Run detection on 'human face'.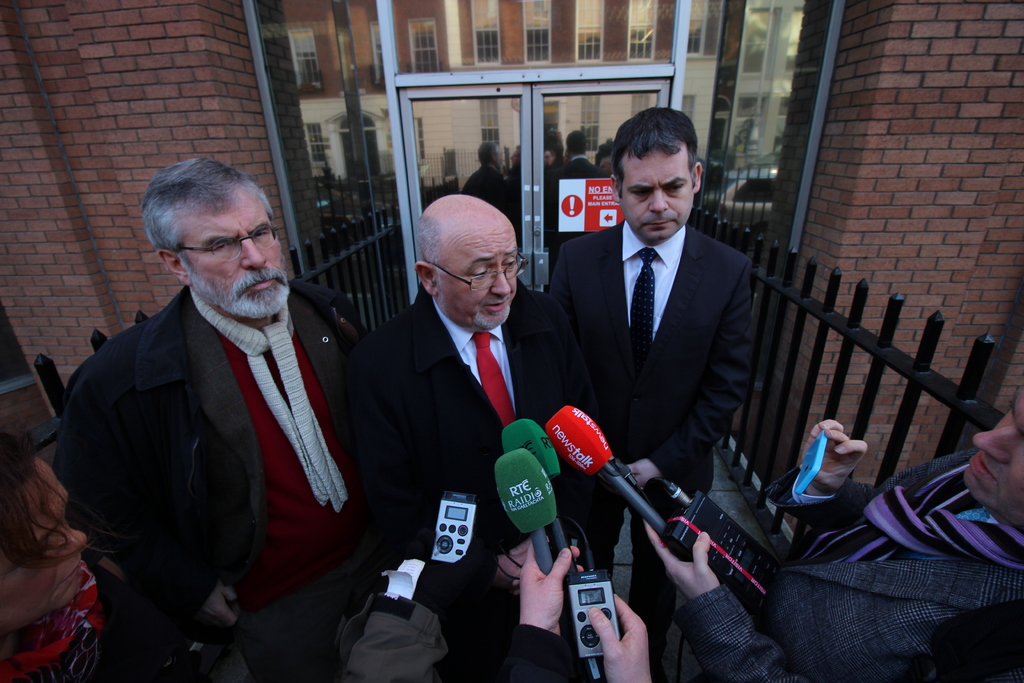
Result: box=[438, 230, 522, 327].
